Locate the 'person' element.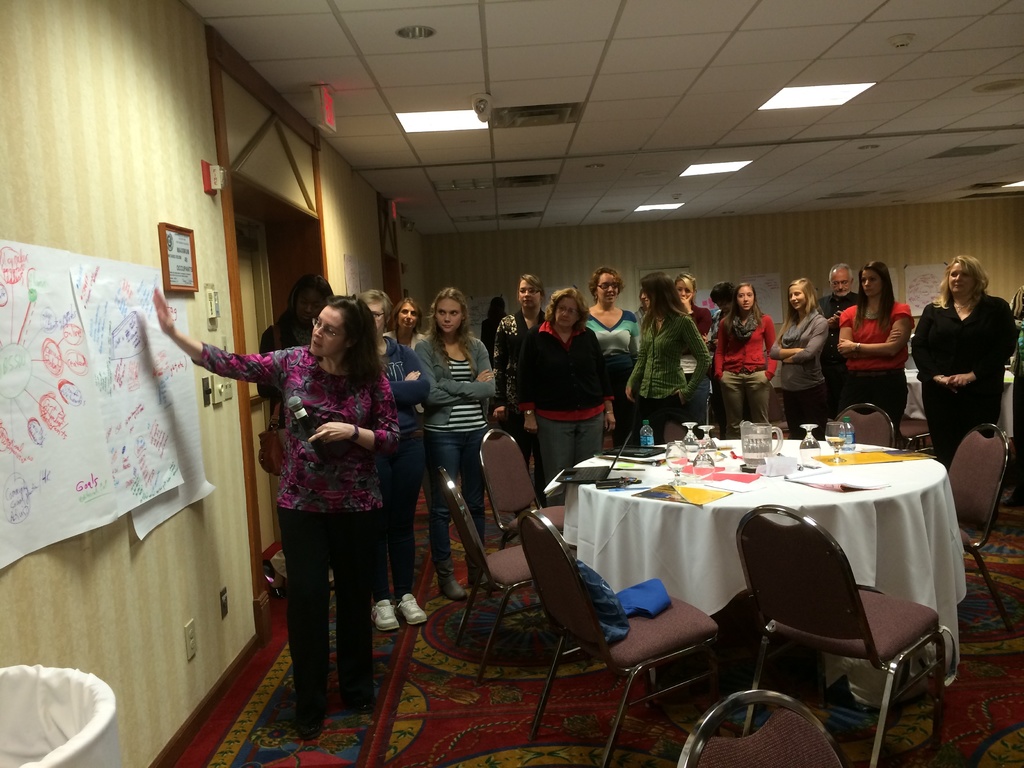
Element bbox: l=253, t=273, r=339, b=428.
